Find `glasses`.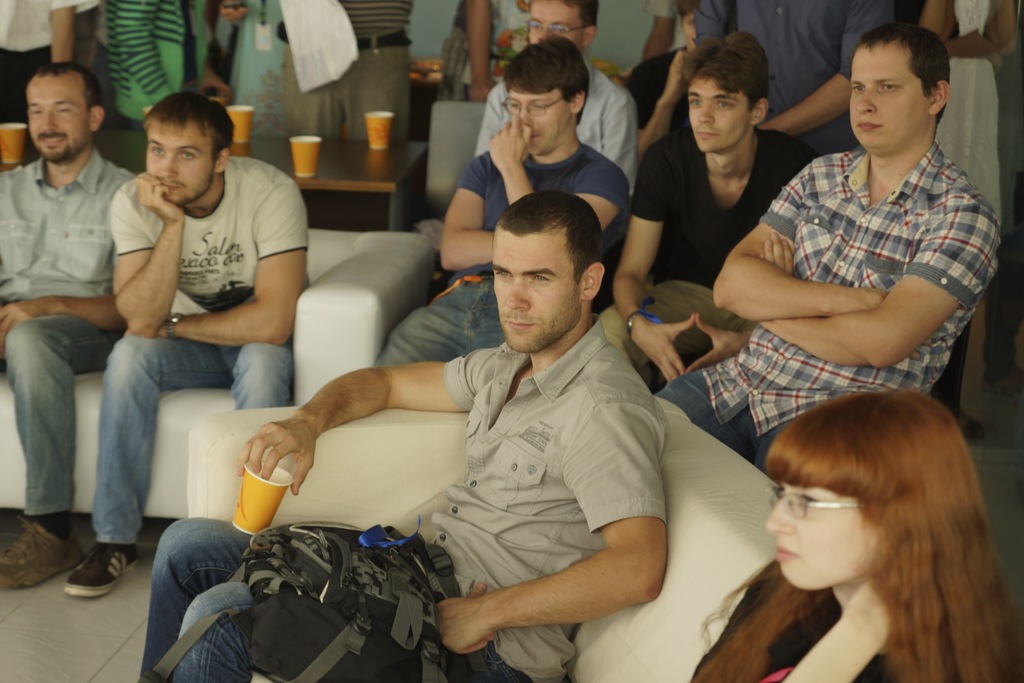
left=499, top=93, right=577, bottom=118.
